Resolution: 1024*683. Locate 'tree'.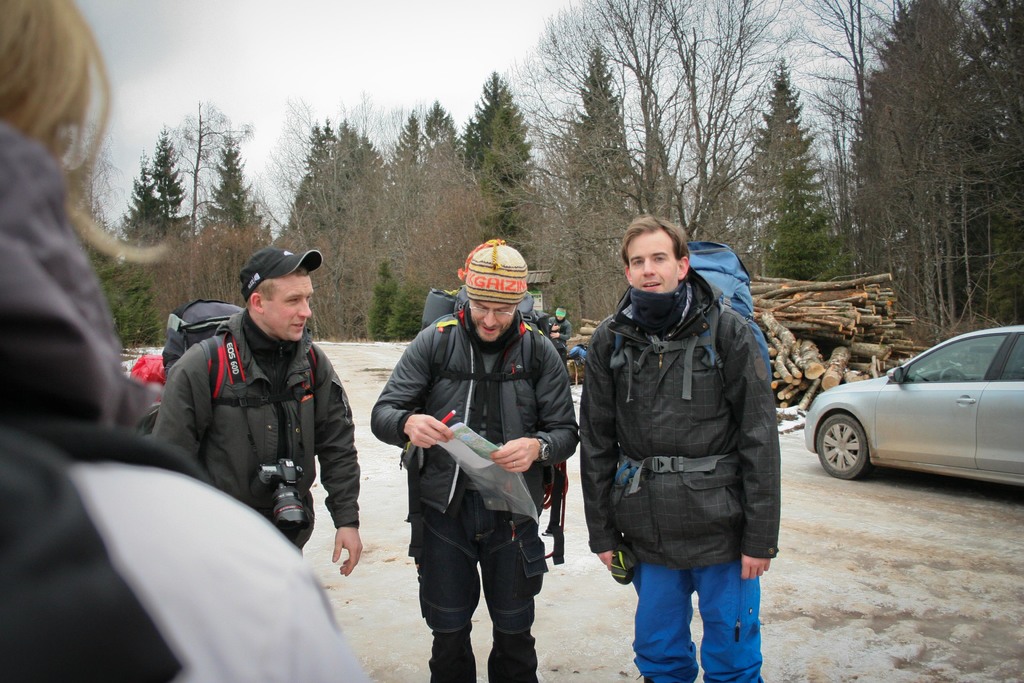
box=[954, 0, 1023, 322].
